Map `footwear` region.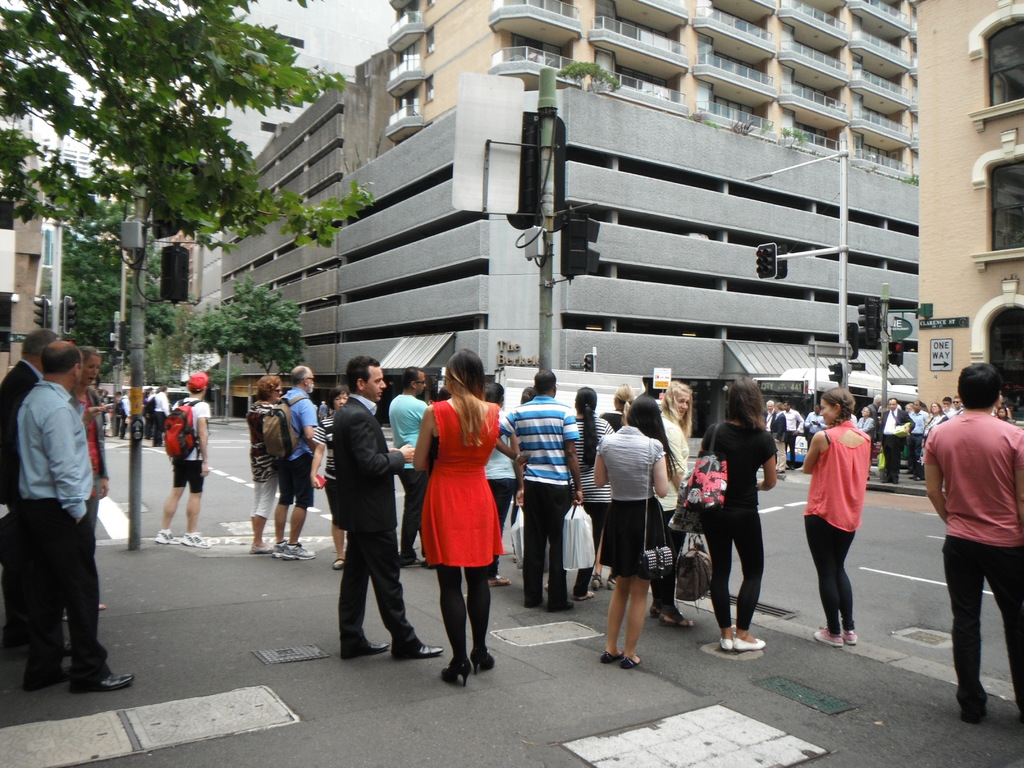
Mapped to (274,542,299,558).
